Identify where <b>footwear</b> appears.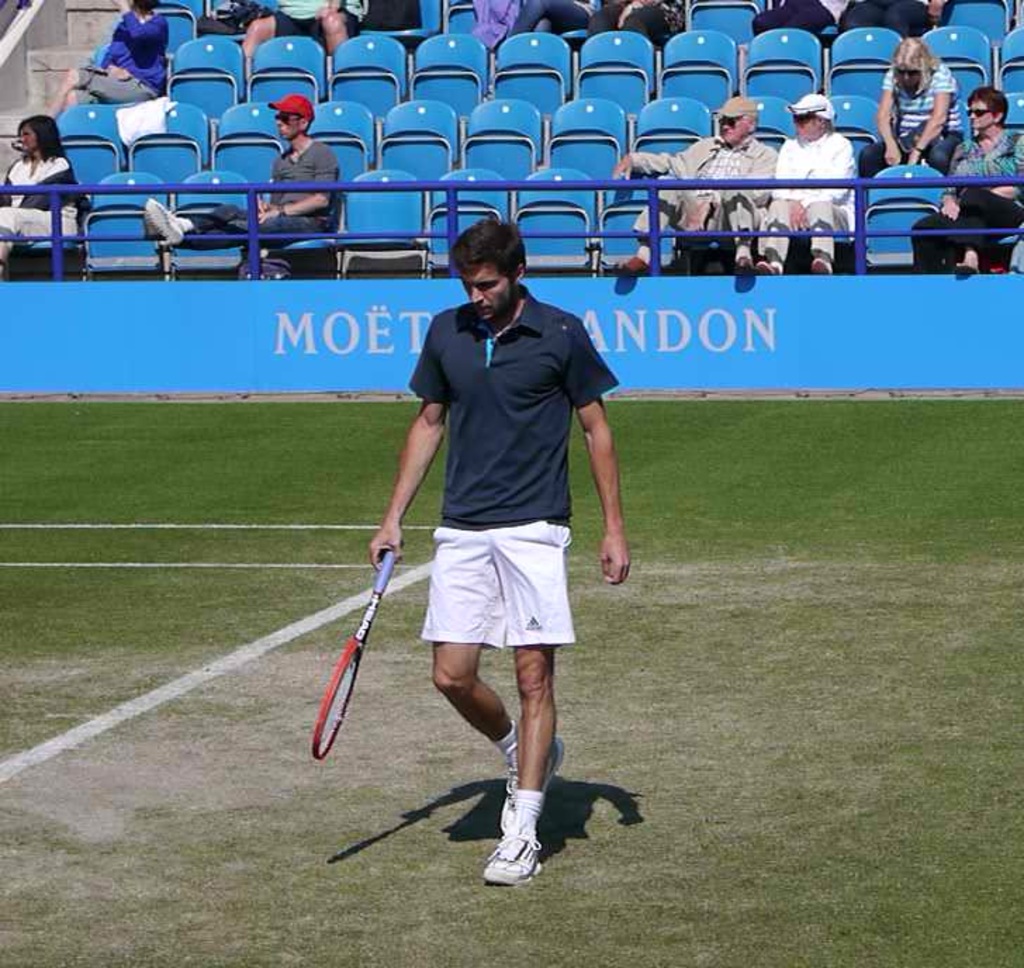
Appears at 625, 257, 655, 279.
